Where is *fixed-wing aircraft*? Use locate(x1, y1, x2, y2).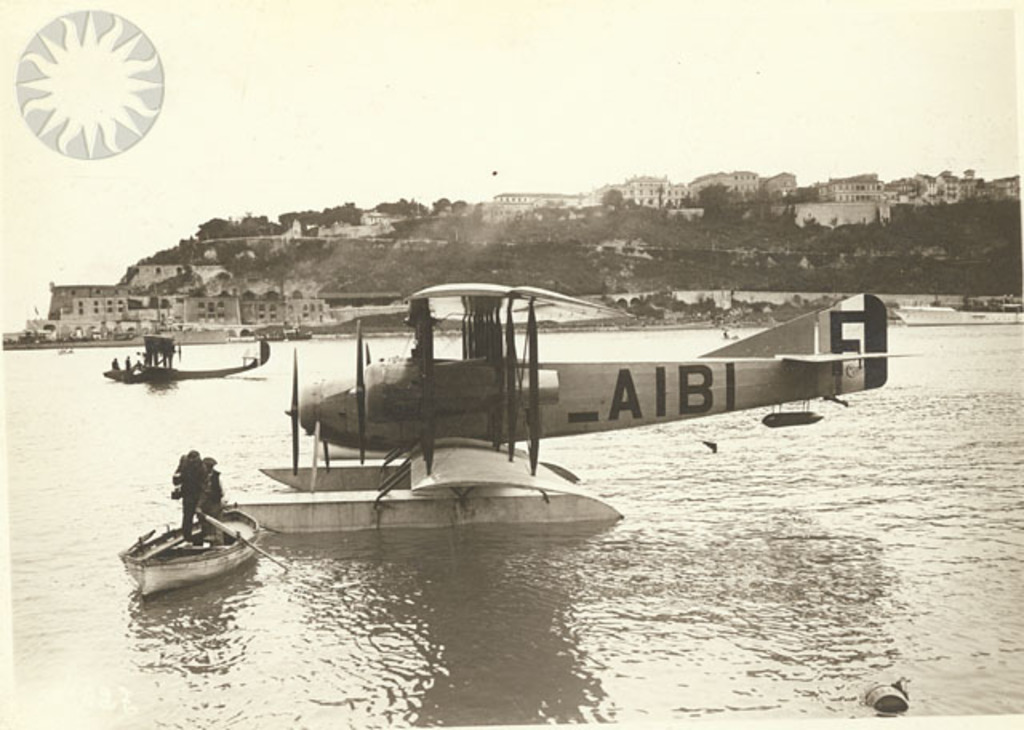
locate(226, 283, 920, 535).
